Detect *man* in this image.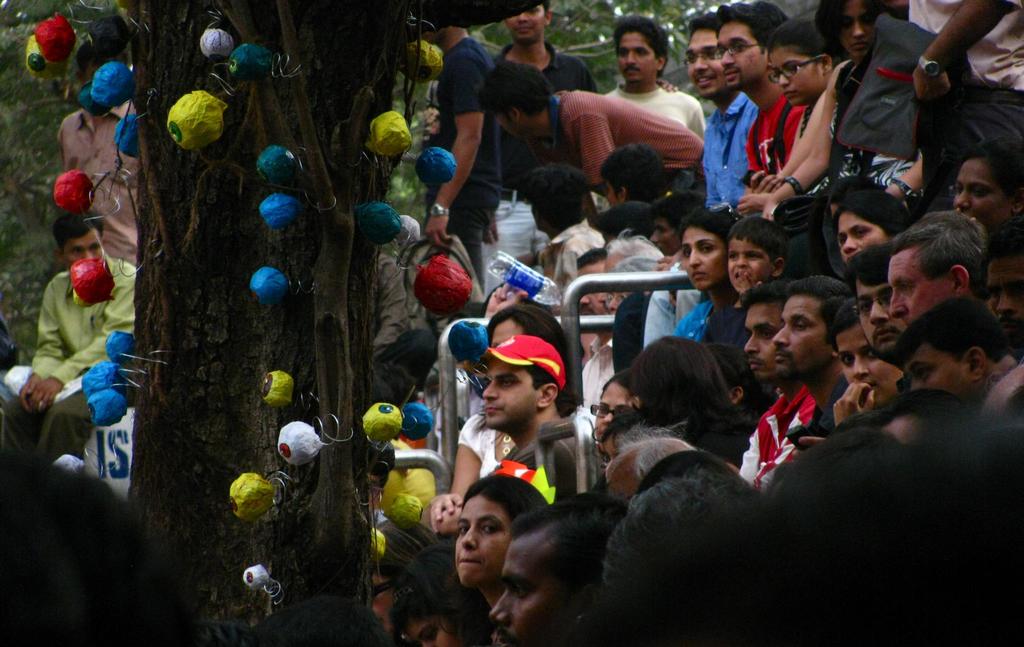
Detection: {"x1": 886, "y1": 210, "x2": 1007, "y2": 341}.
